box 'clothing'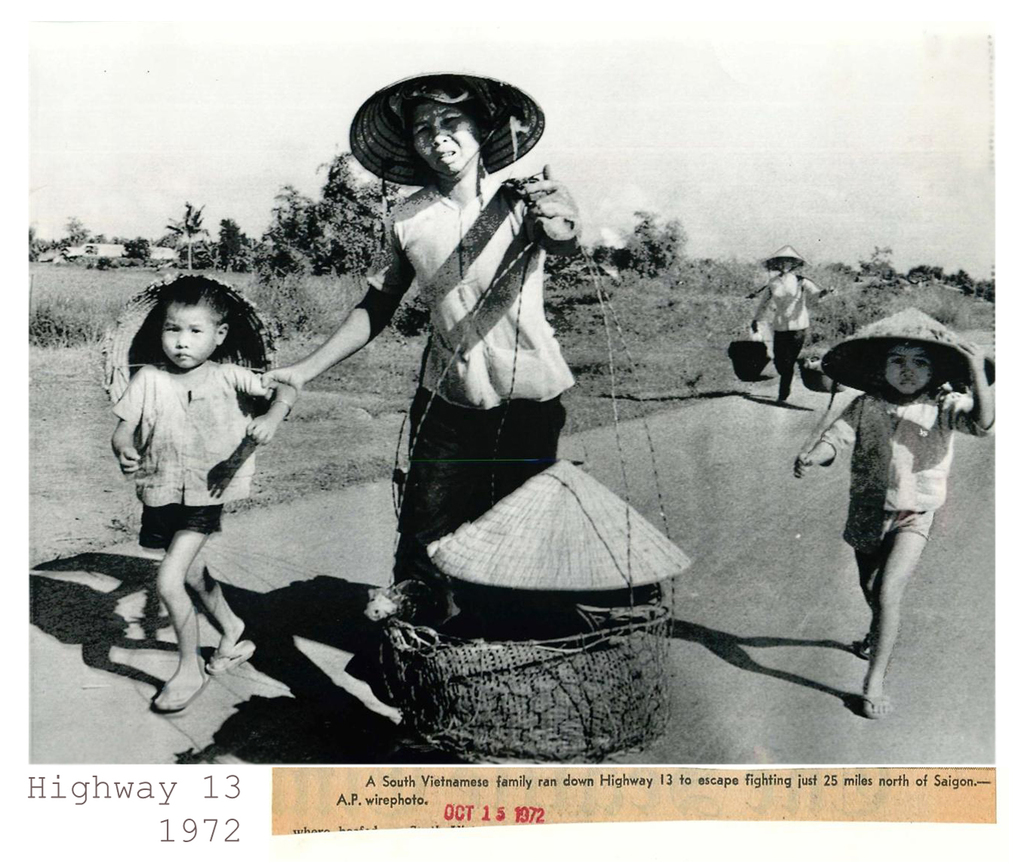
806 379 996 549
